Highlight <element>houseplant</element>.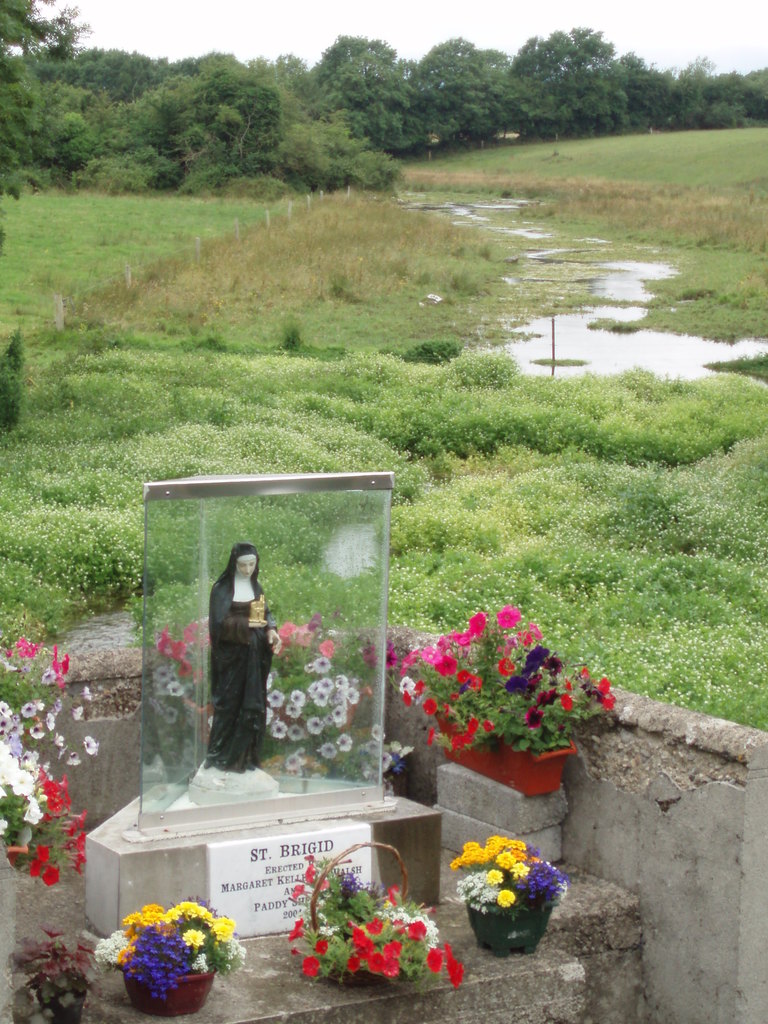
Highlighted region: [left=439, top=833, right=572, bottom=964].
